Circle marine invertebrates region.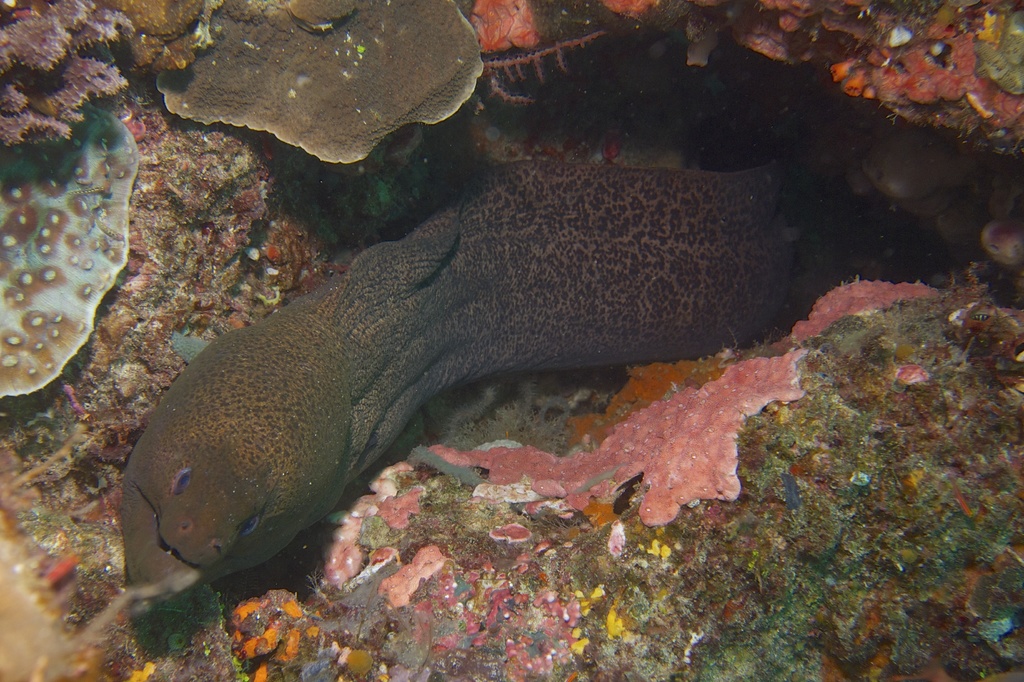
Region: (157, 0, 486, 168).
